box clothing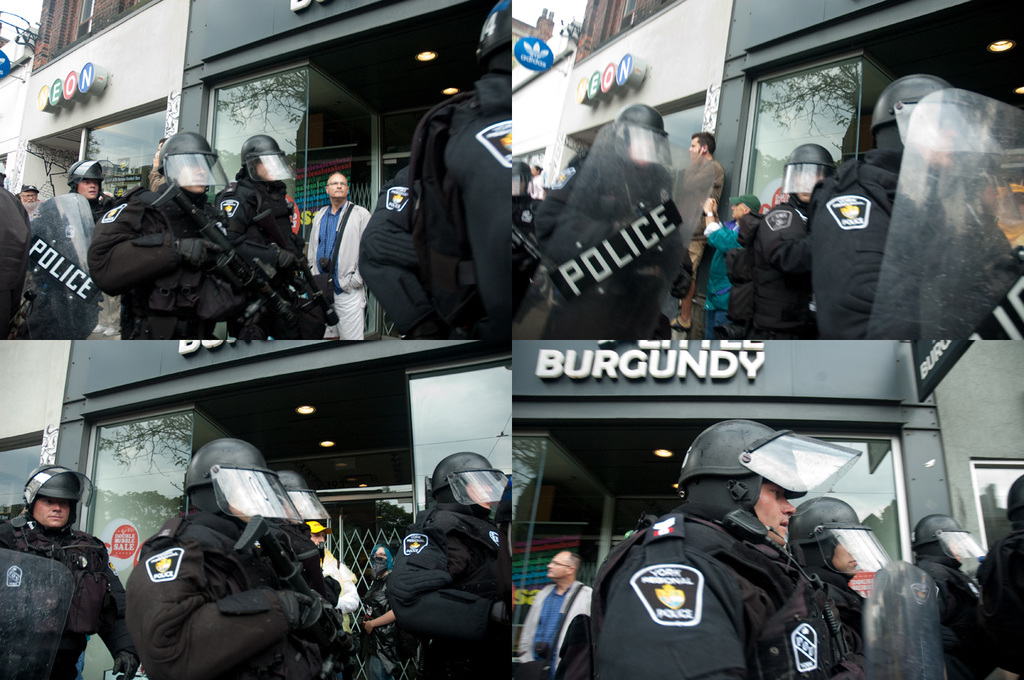
bbox=(27, 202, 108, 344)
